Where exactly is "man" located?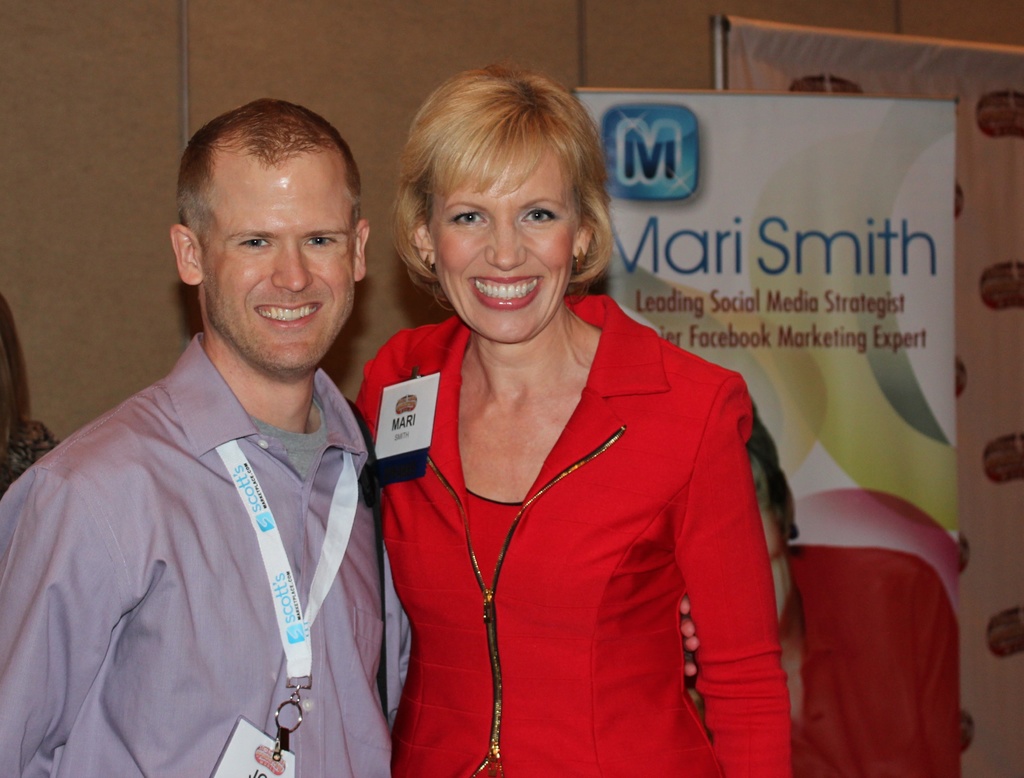
Its bounding box is locate(12, 95, 422, 765).
